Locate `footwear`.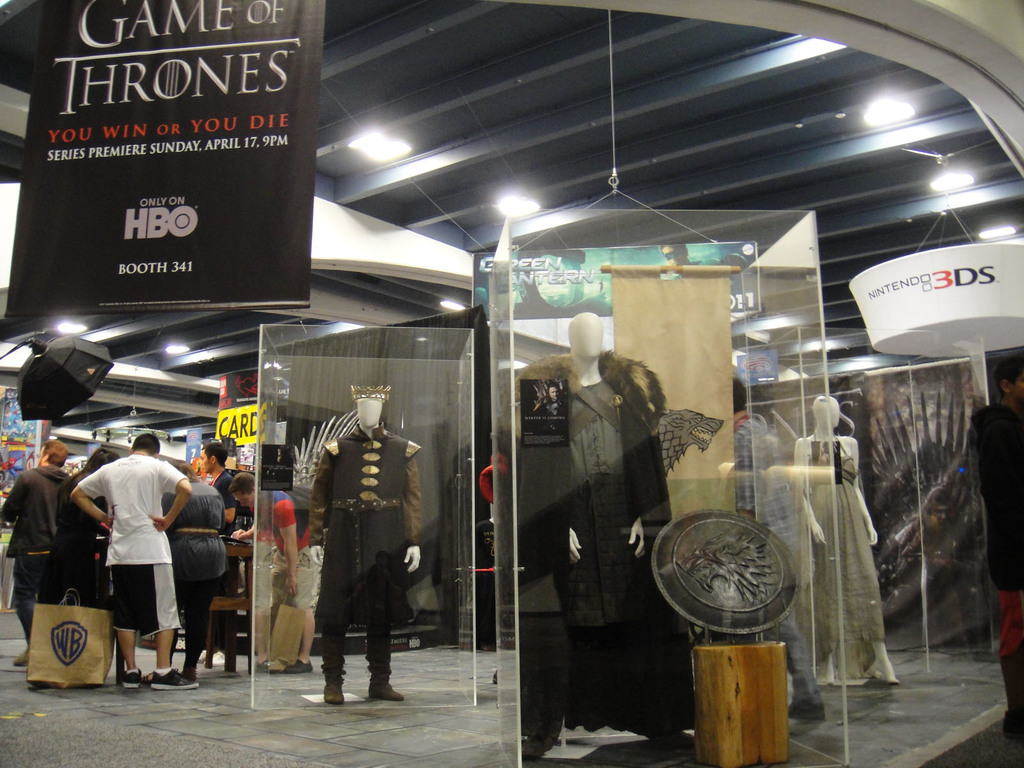
Bounding box: [left=786, top=698, right=823, bottom=722].
